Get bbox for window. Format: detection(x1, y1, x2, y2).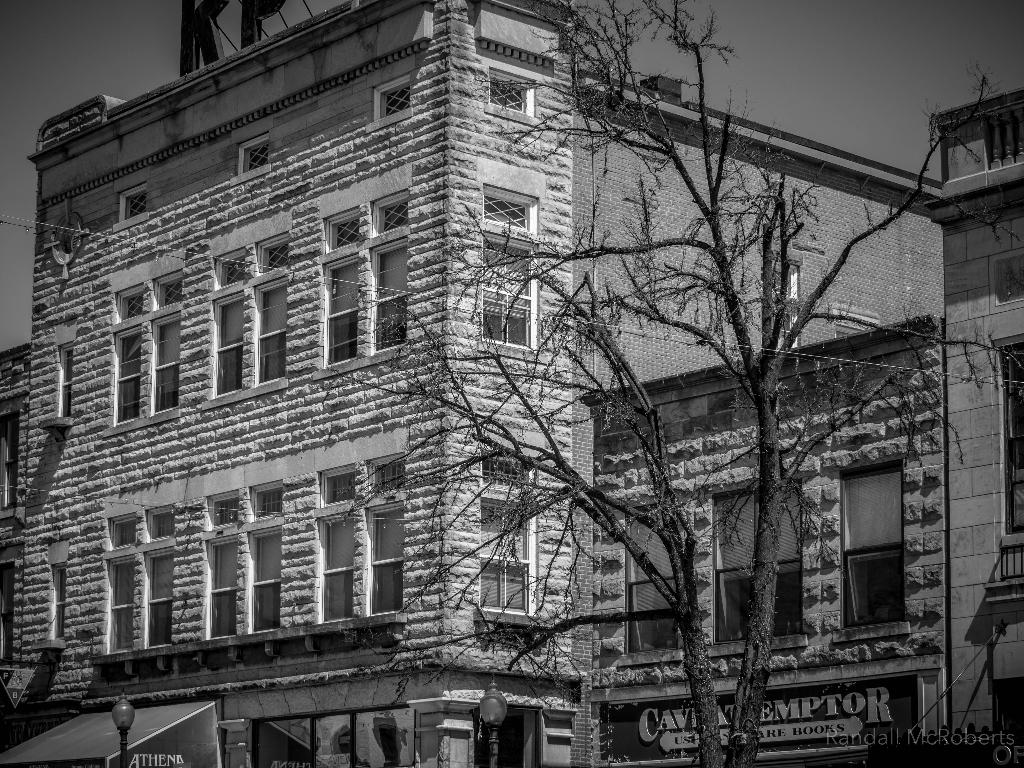
detection(105, 556, 137, 653).
